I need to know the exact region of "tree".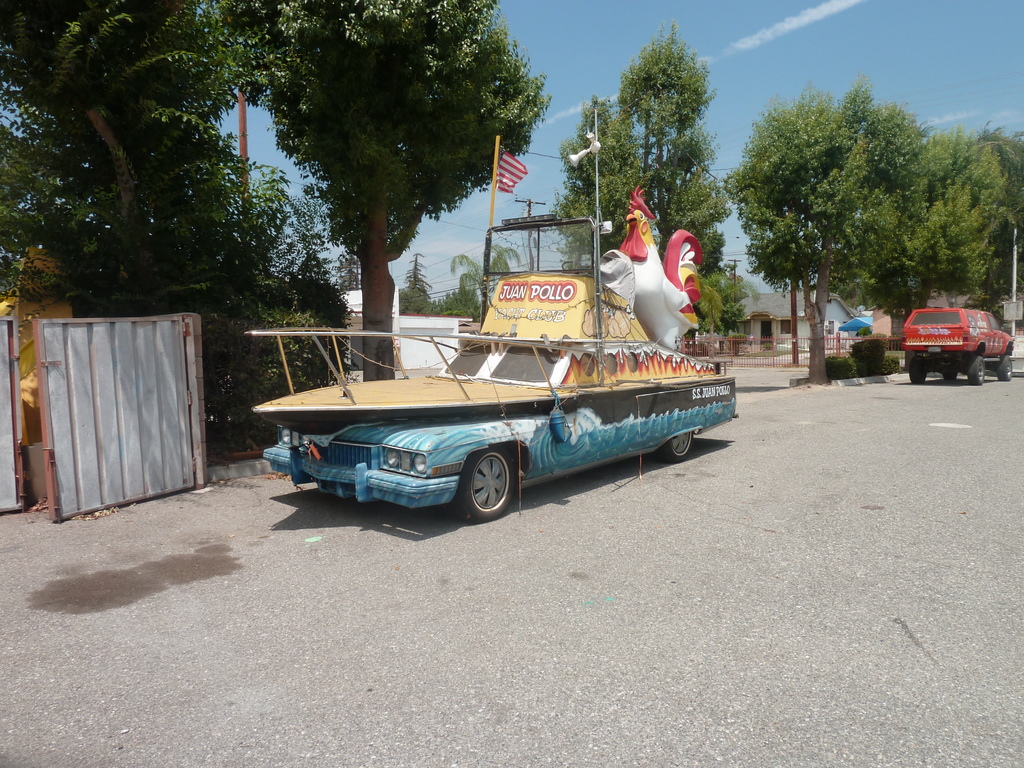
Region: BBox(397, 249, 429, 311).
